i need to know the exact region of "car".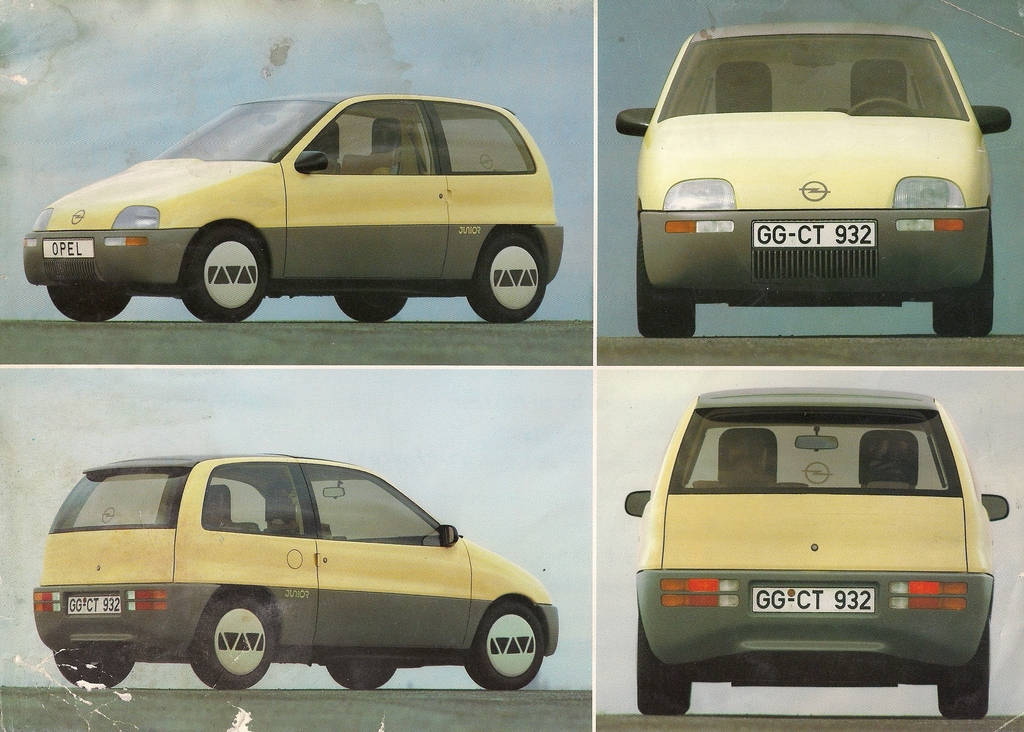
Region: <region>24, 97, 563, 323</region>.
